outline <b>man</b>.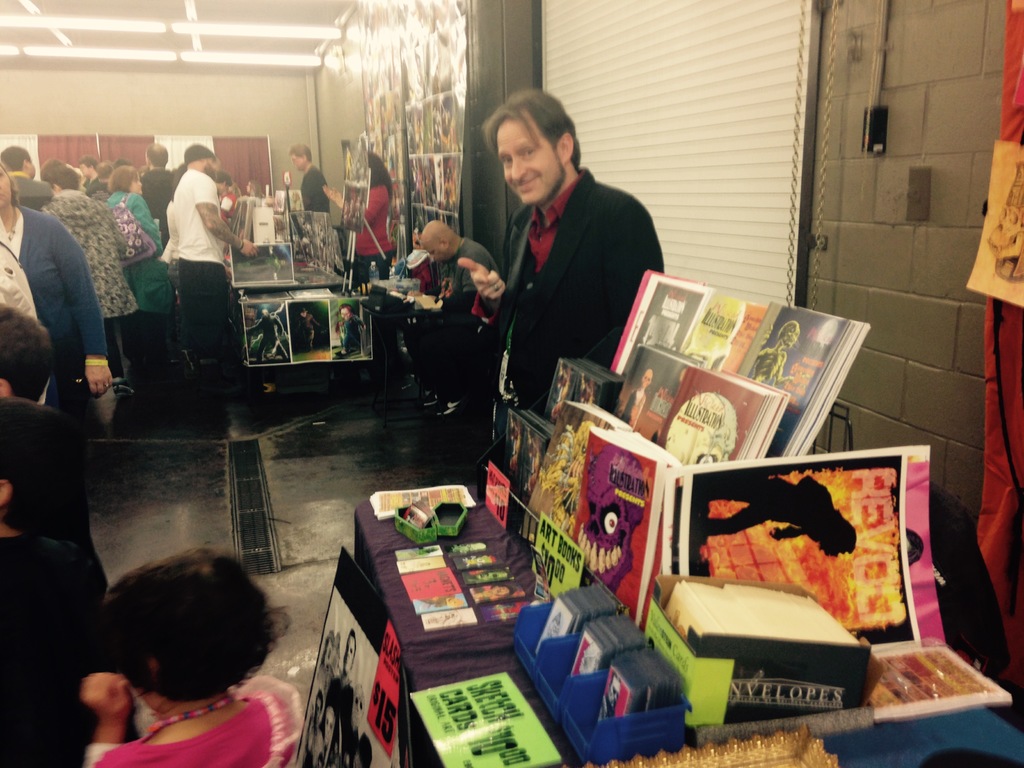
Outline: [left=134, top=142, right=180, bottom=246].
